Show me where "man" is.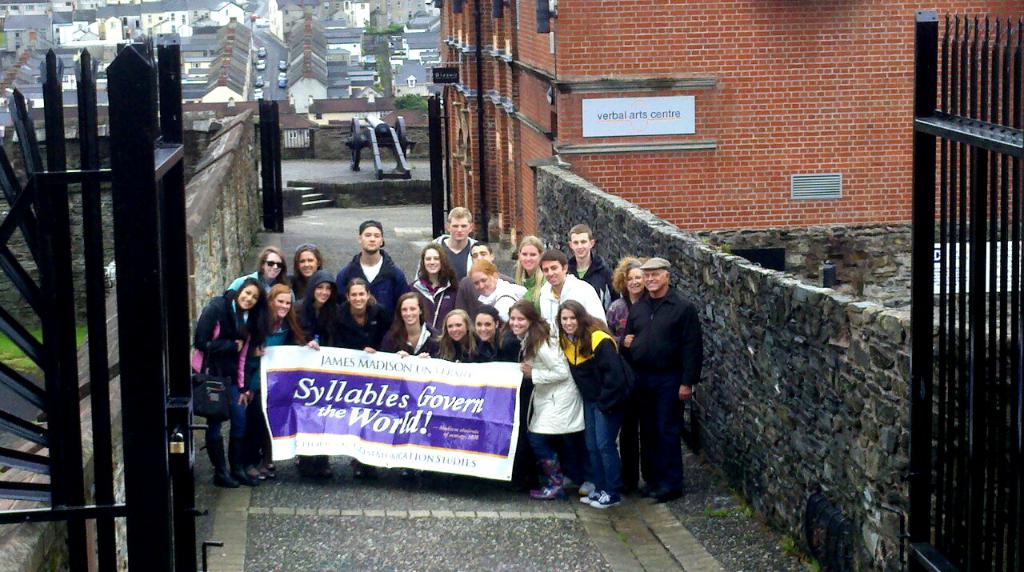
"man" is at 613/242/708/499.
